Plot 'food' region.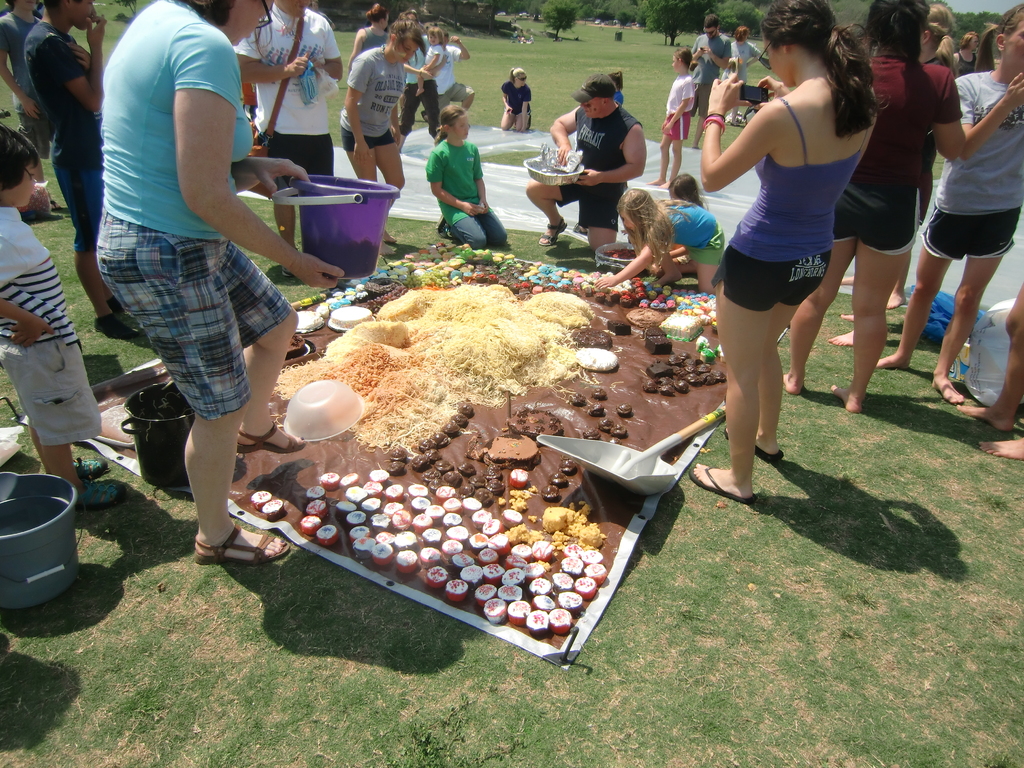
Plotted at box(580, 426, 600, 443).
